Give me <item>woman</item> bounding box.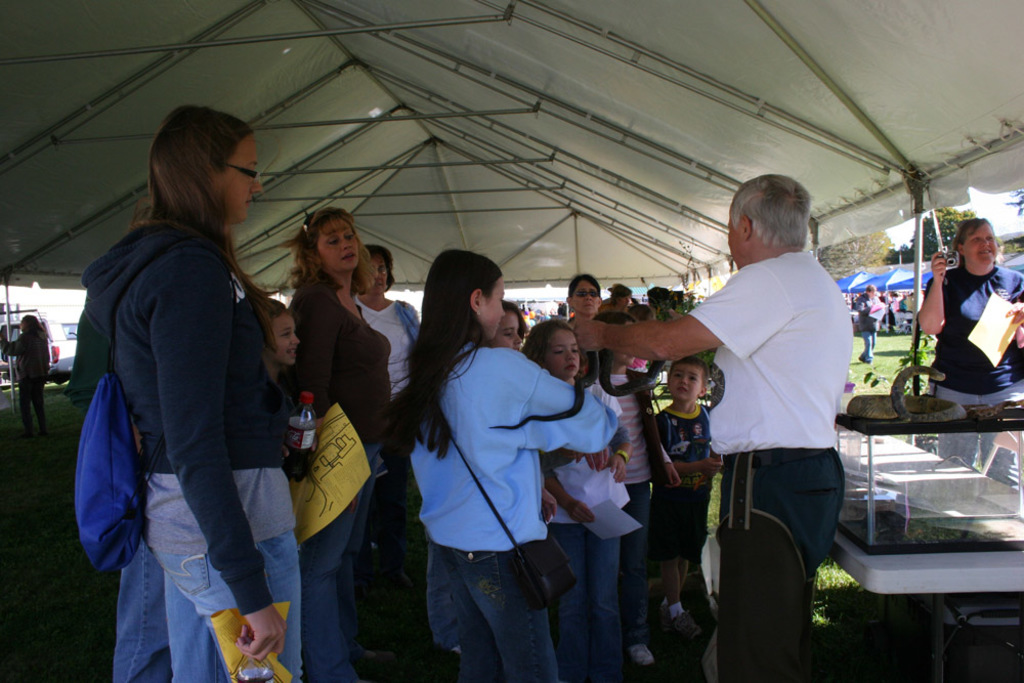
<bbox>567, 276, 606, 323</bbox>.
